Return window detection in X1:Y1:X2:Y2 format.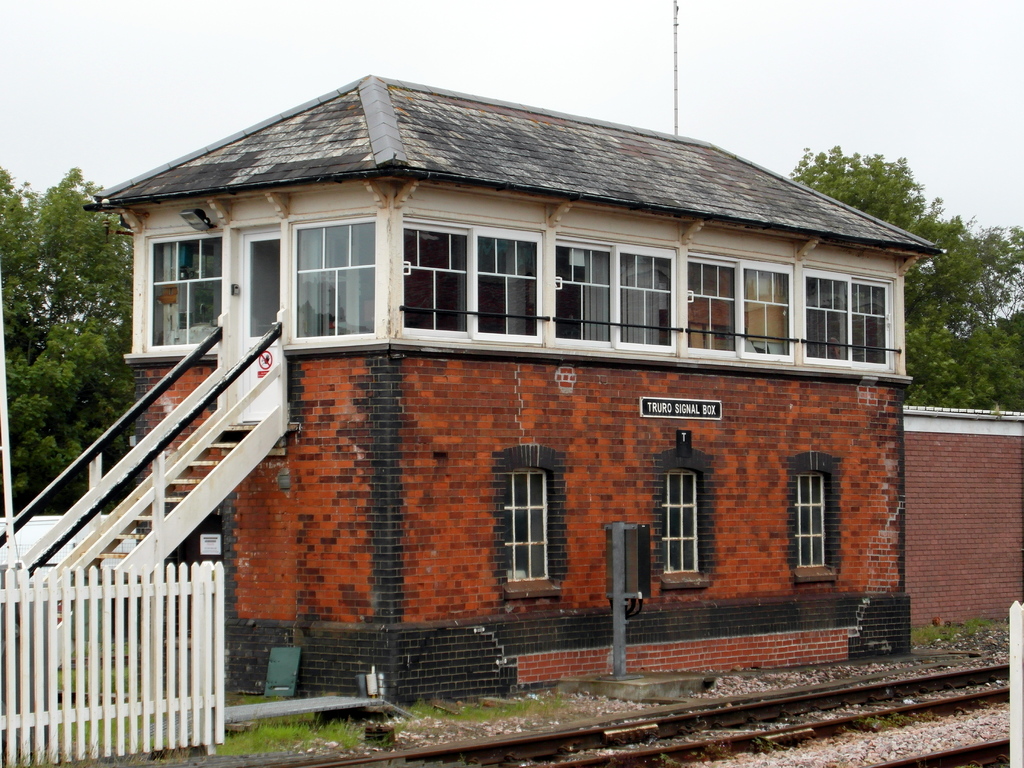
141:237:221:349.
